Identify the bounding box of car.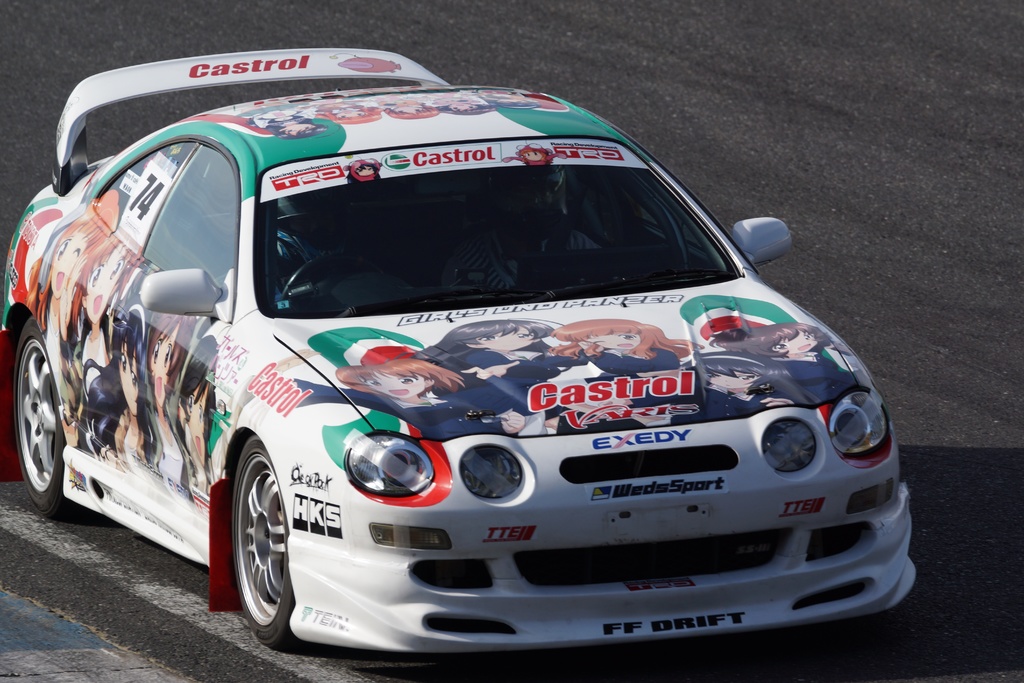
{"x1": 0, "y1": 44, "x2": 915, "y2": 667}.
